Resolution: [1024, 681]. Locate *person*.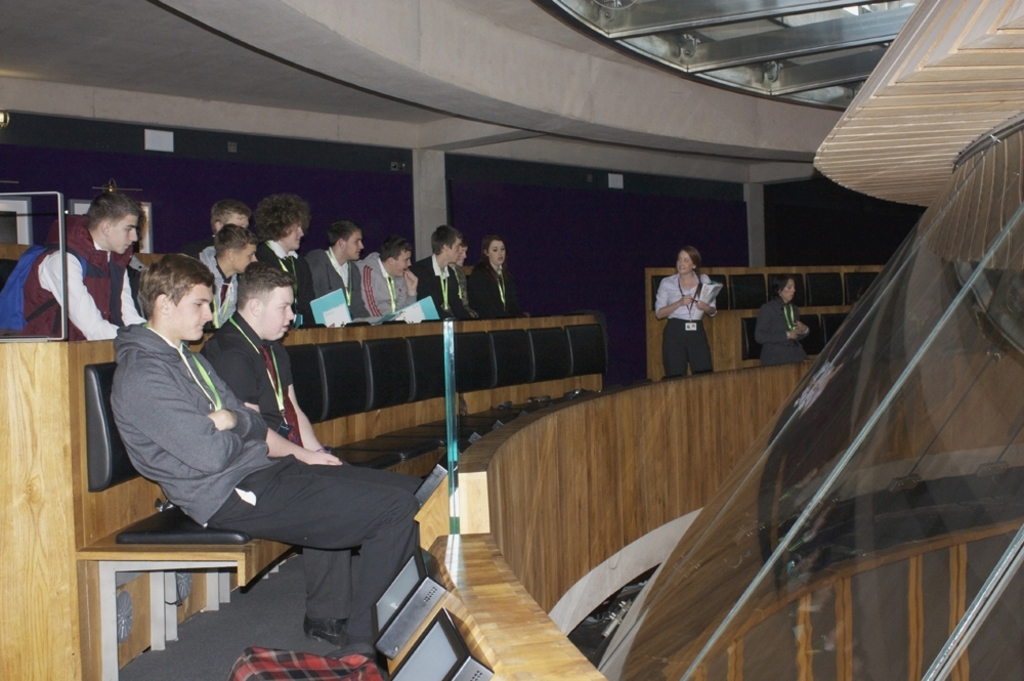
106, 250, 416, 646.
